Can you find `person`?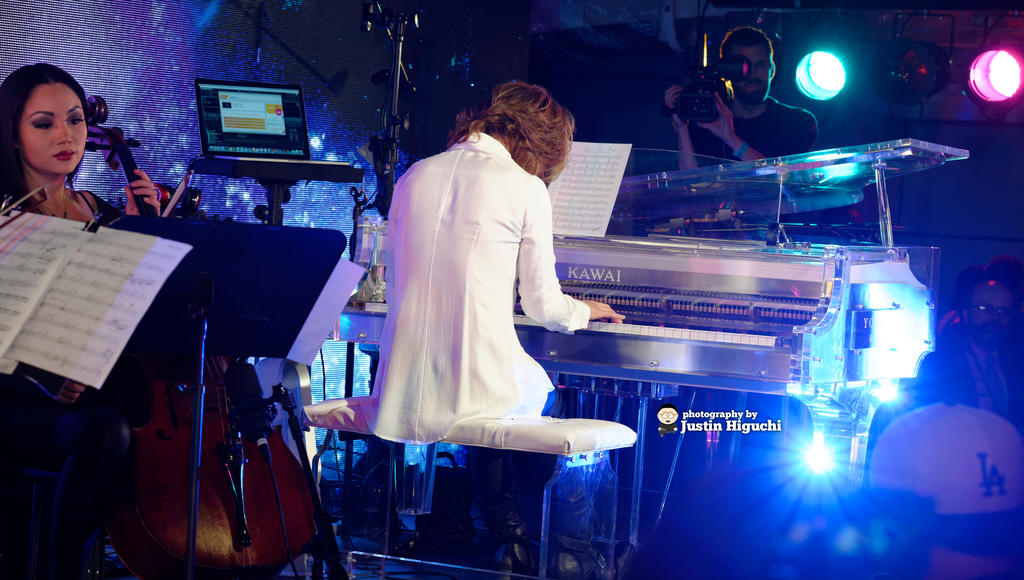
Yes, bounding box: (left=662, top=21, right=822, bottom=172).
